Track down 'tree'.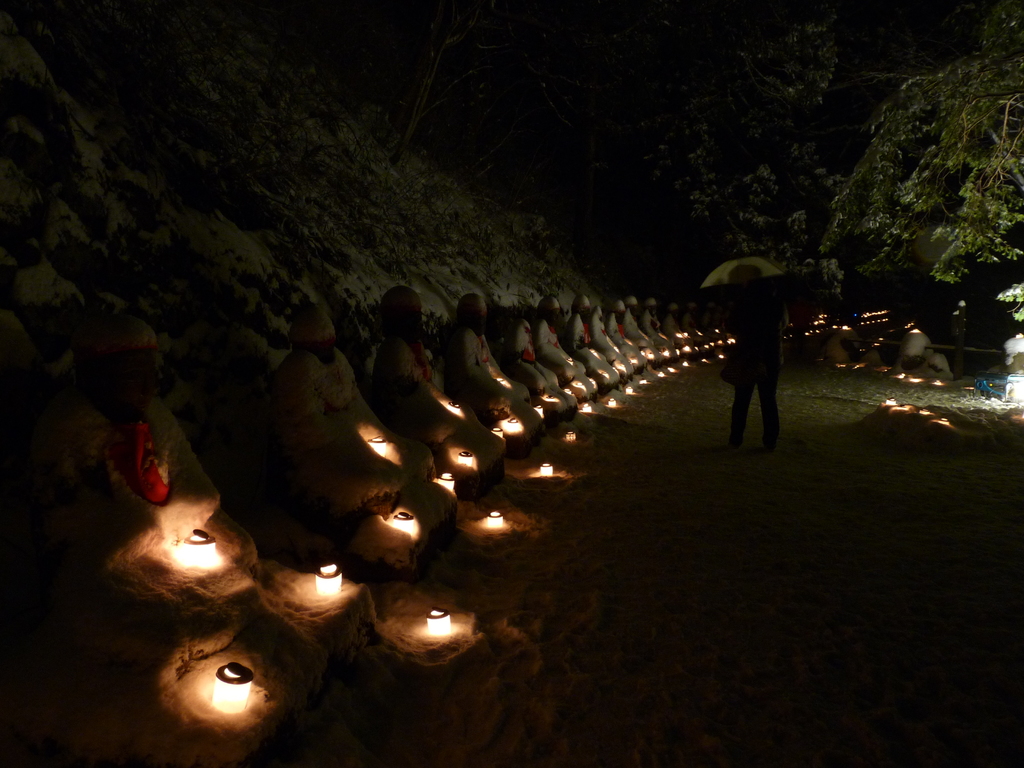
Tracked to 540 2 819 281.
